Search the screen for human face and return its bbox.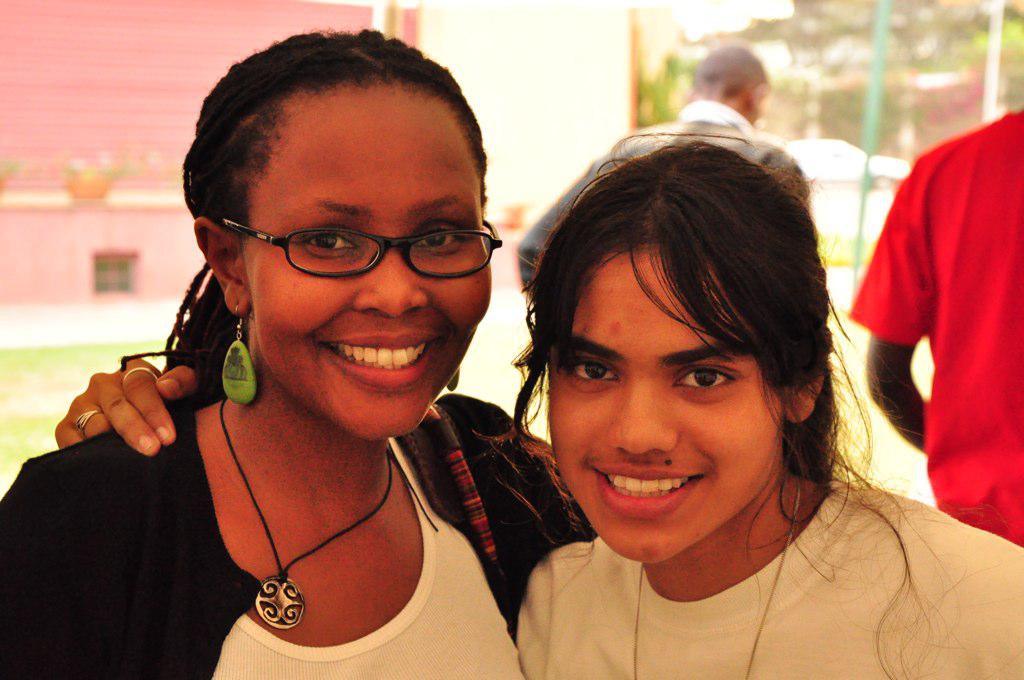
Found: 547/241/784/568.
